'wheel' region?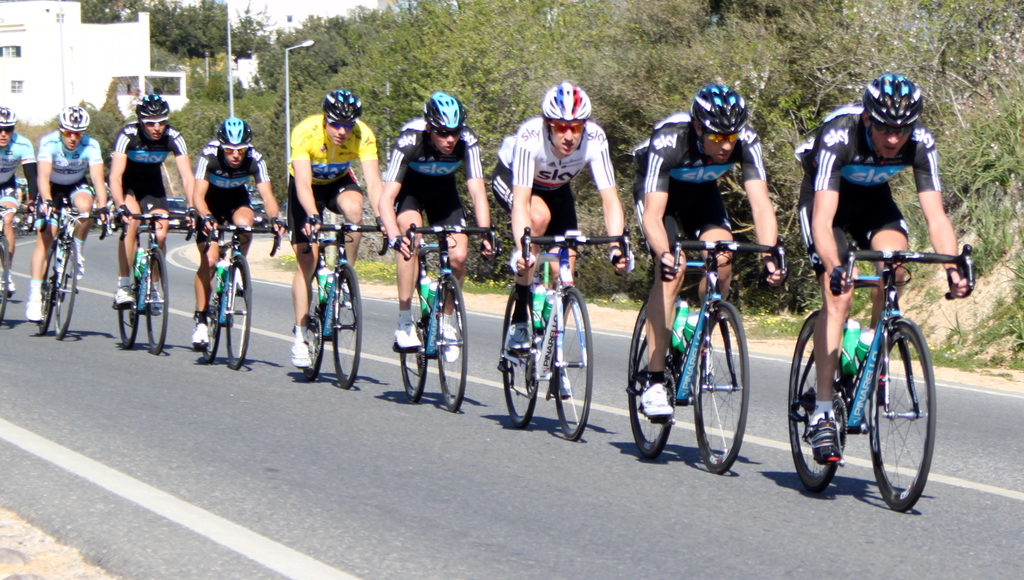
bbox=[399, 276, 428, 403]
